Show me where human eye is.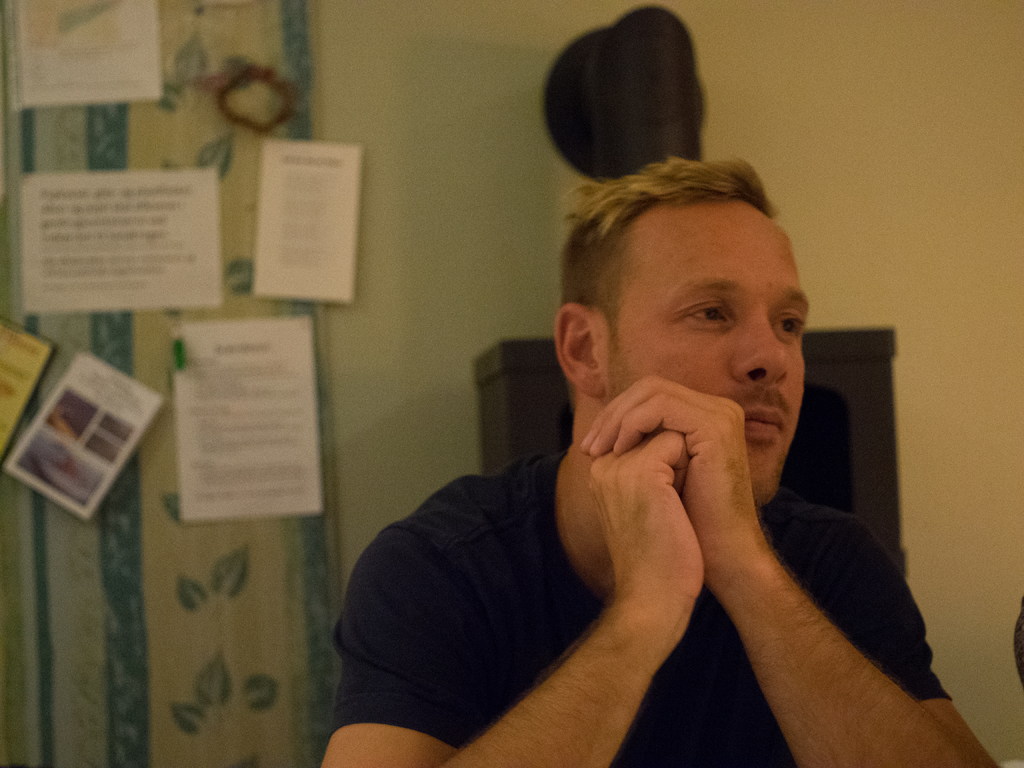
human eye is at 767 304 805 341.
